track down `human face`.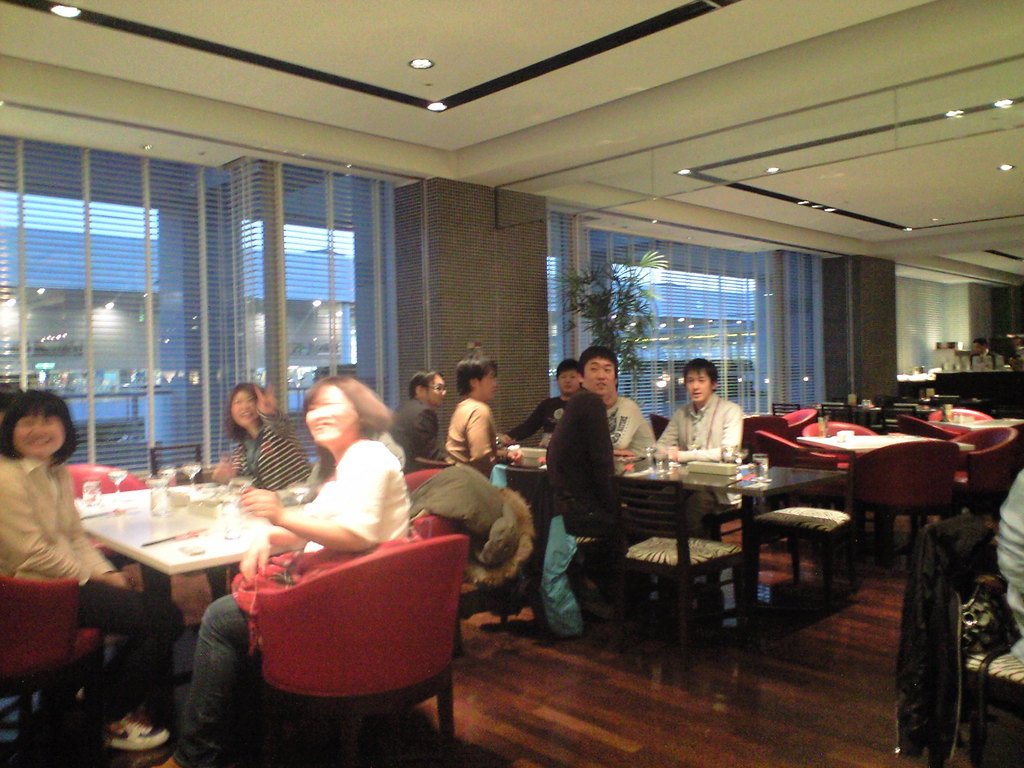
Tracked to x1=552 y1=371 x2=579 y2=394.
